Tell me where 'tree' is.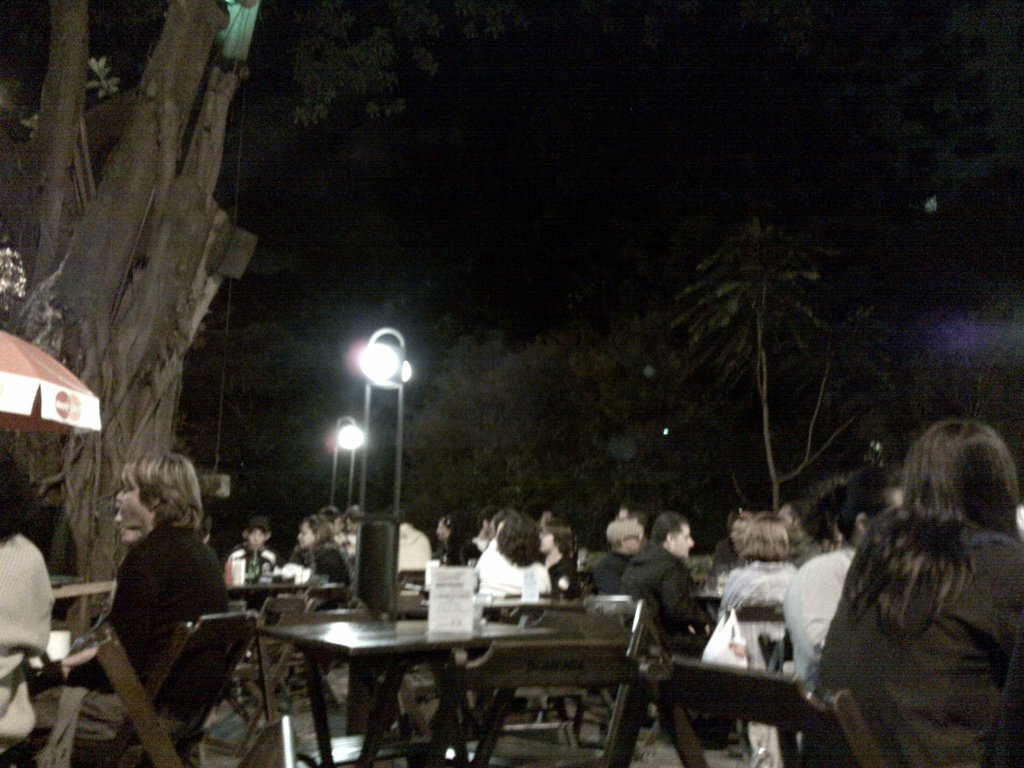
'tree' is at {"left": 404, "top": 337, "right": 657, "bottom": 534}.
